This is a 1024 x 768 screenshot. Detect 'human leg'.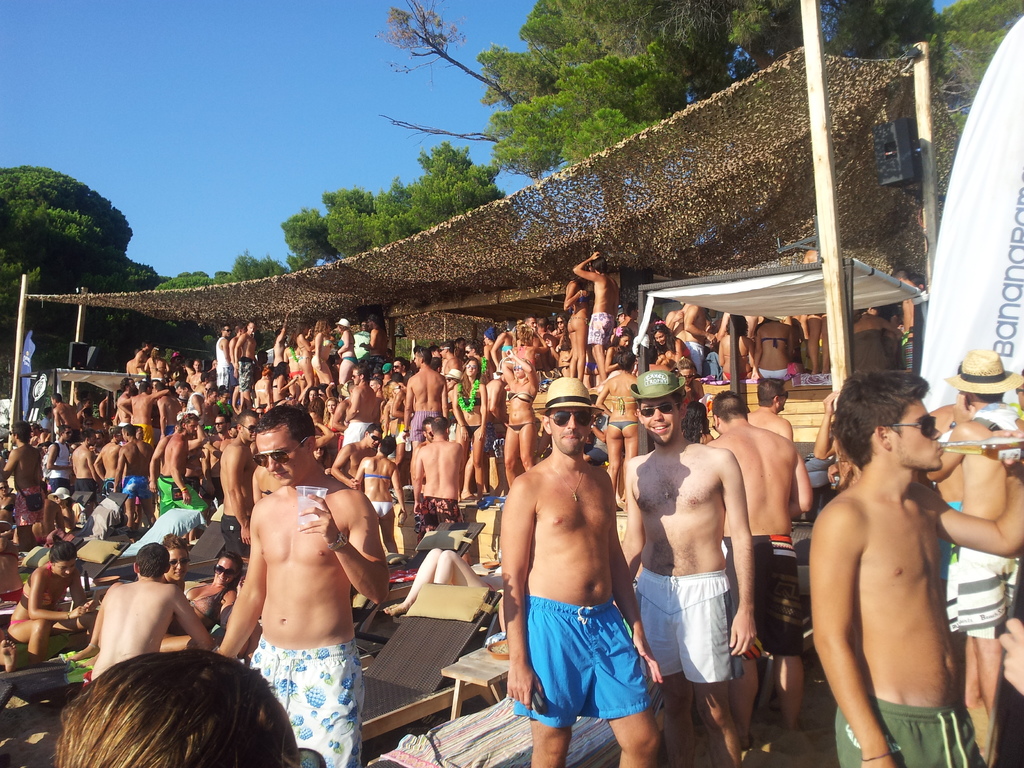
detection(374, 507, 396, 552).
